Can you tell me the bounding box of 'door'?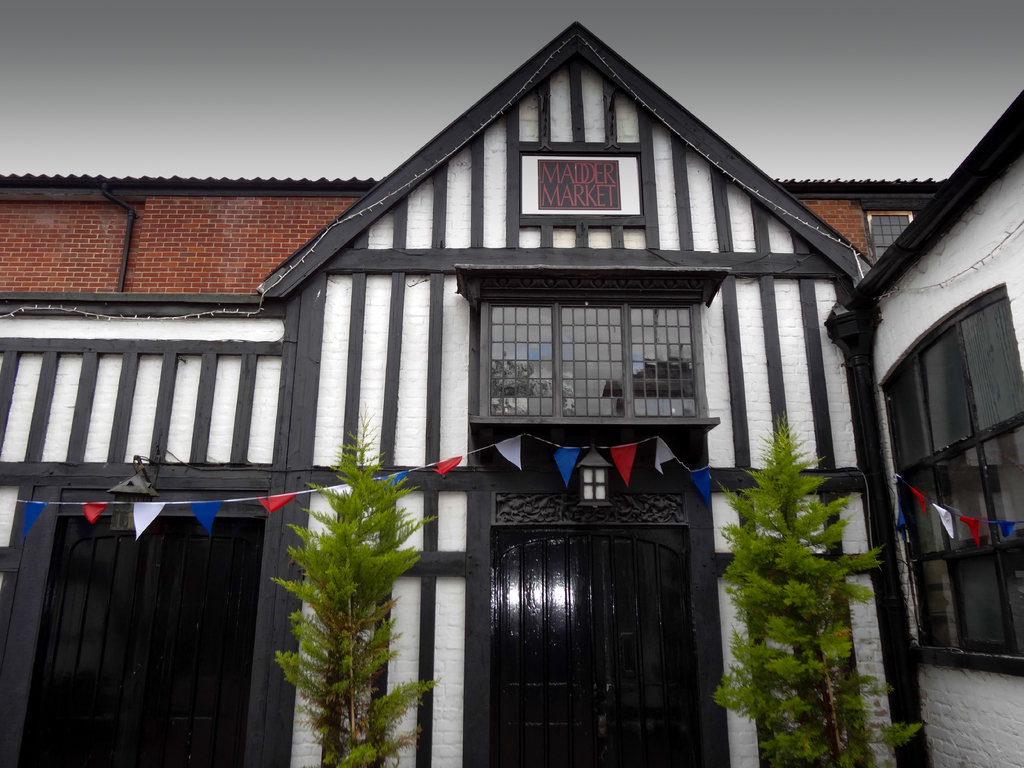
461,470,698,748.
